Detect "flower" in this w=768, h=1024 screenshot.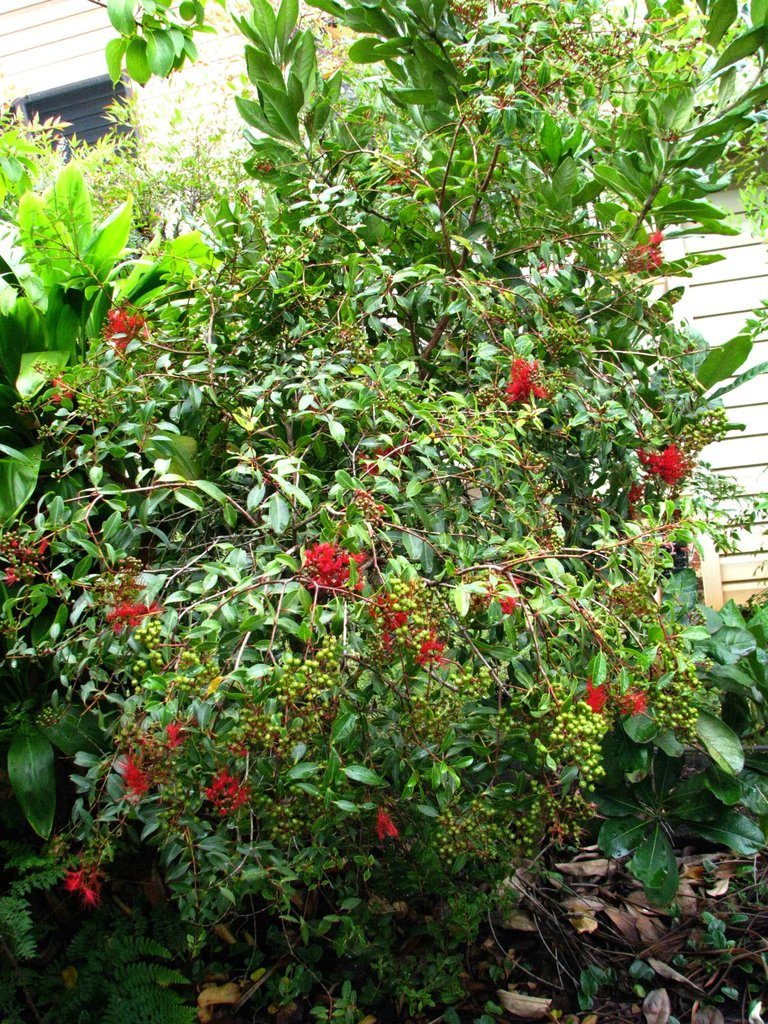
Detection: rect(210, 753, 246, 818).
